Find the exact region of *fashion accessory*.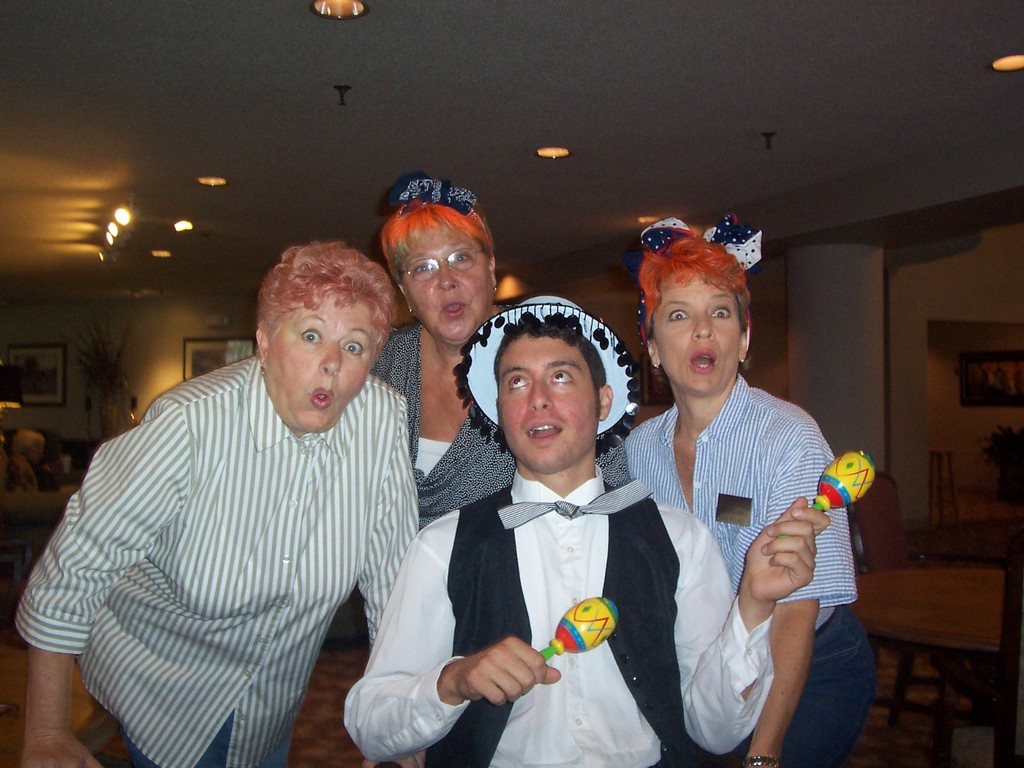
Exact region: l=654, t=364, r=659, b=369.
